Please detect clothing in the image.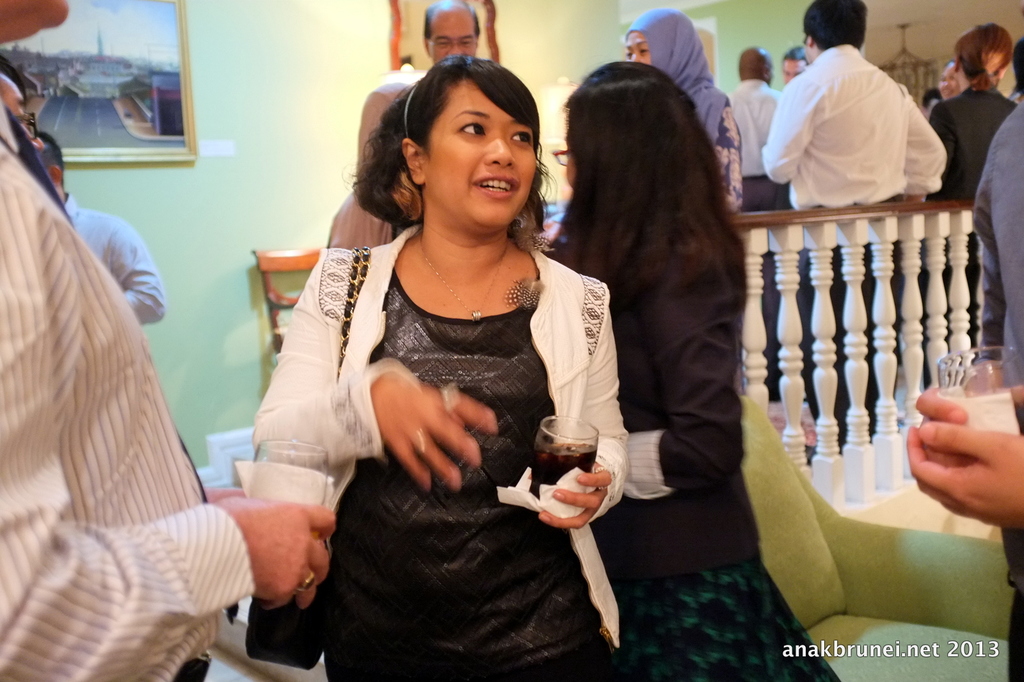
BBox(971, 88, 1023, 407).
